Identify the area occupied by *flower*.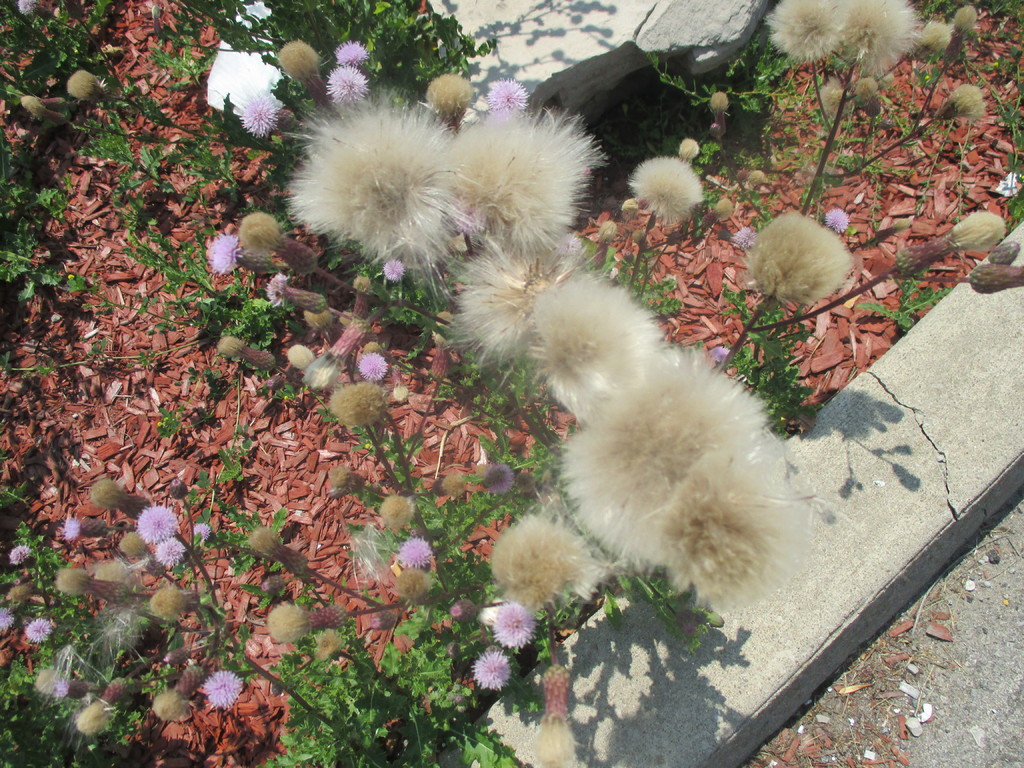
Area: x1=327 y1=381 x2=389 y2=435.
